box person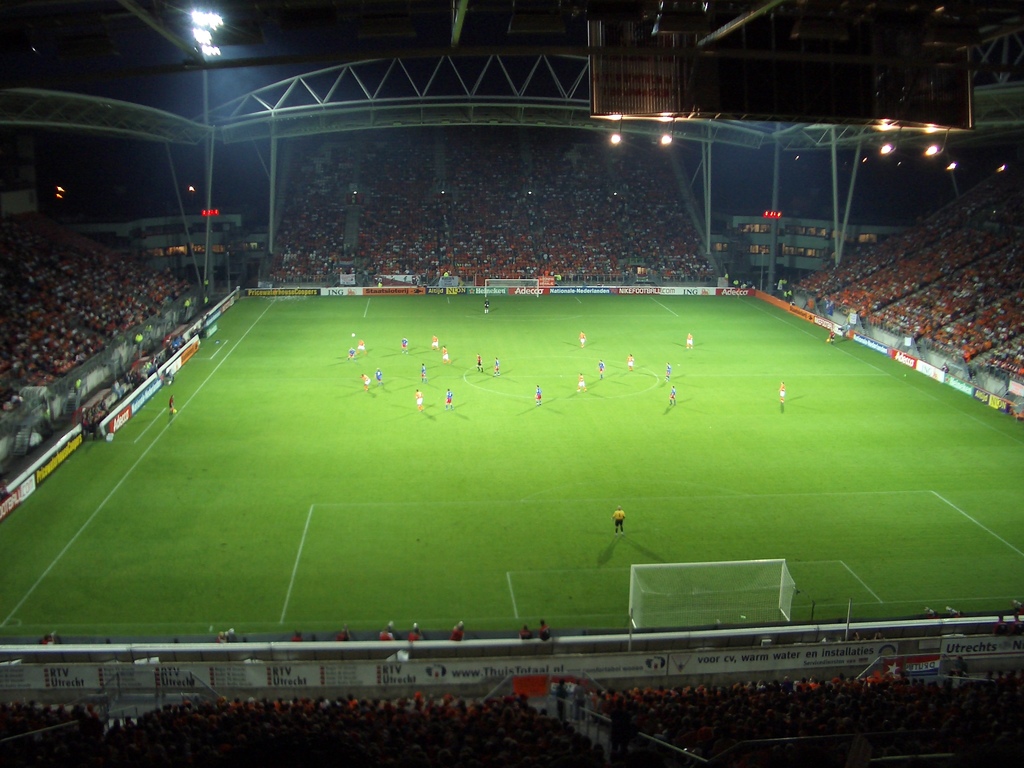
166,394,177,415
